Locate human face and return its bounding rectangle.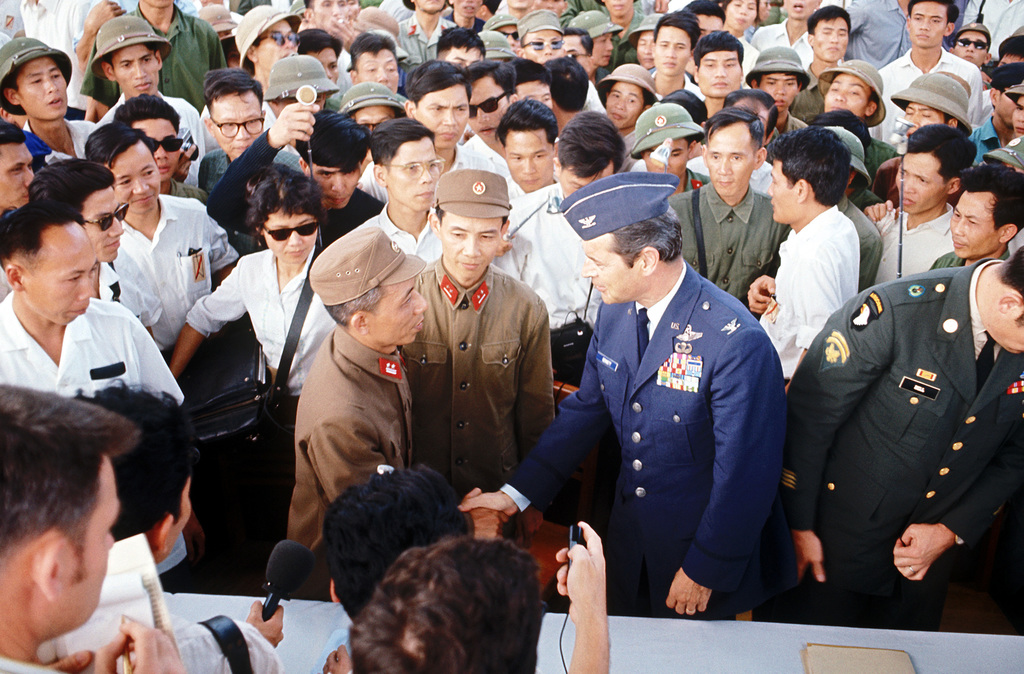
x1=105, y1=144, x2=161, y2=215.
